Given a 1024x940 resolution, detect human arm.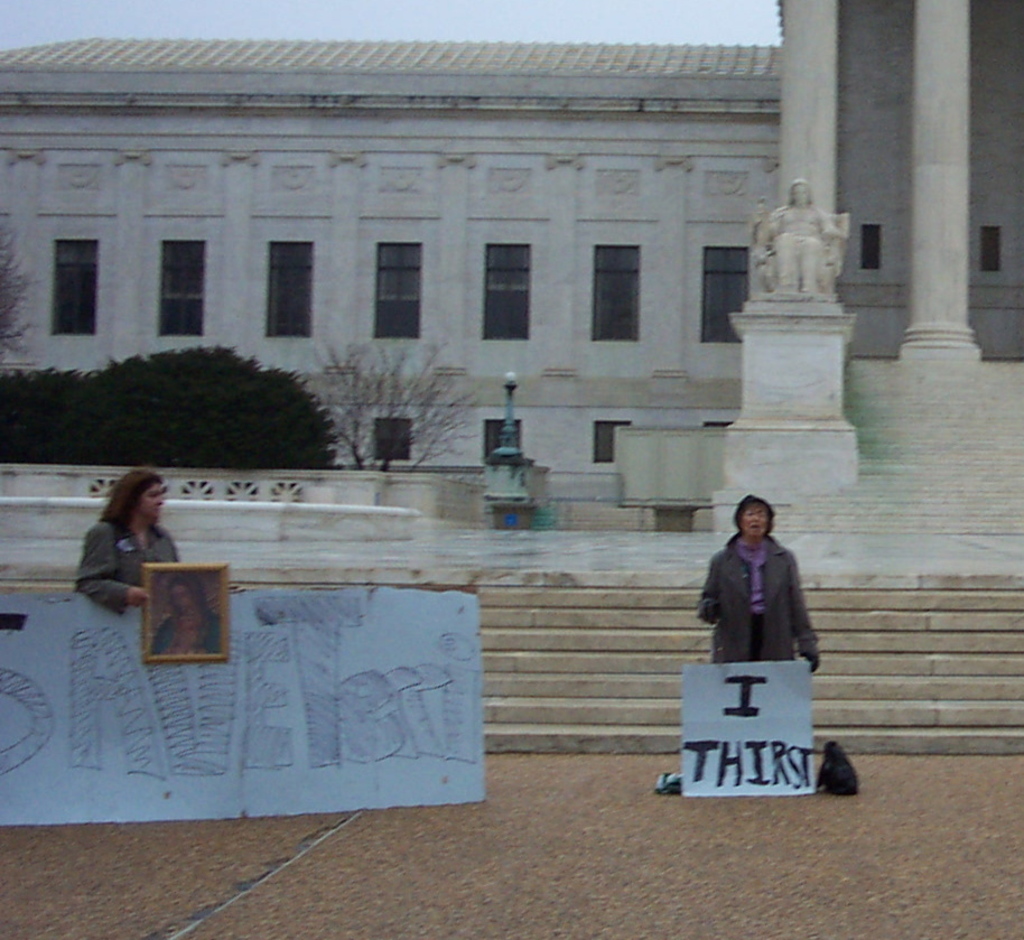
detection(87, 529, 142, 617).
